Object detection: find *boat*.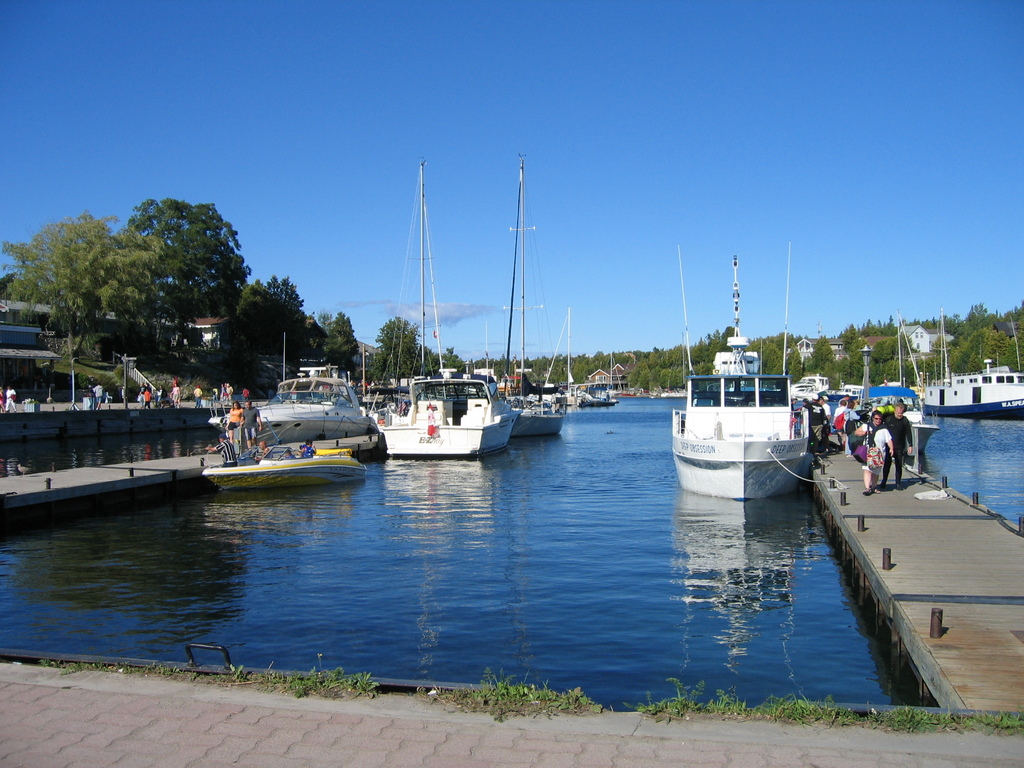
crop(652, 240, 824, 519).
